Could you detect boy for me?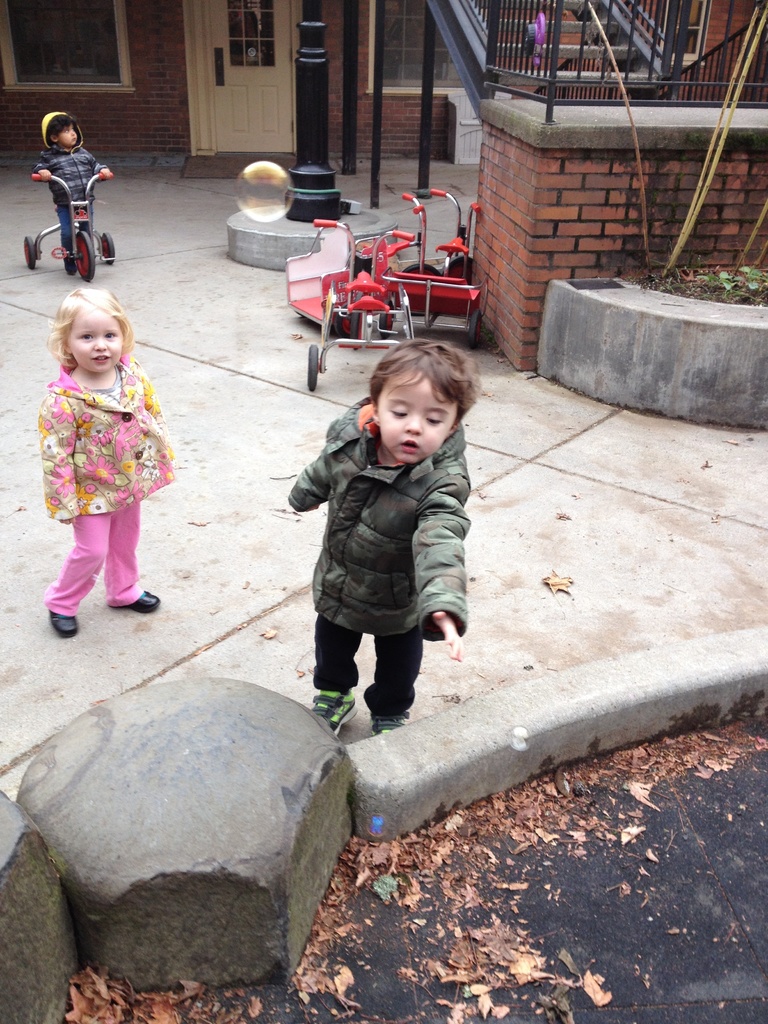
Detection result: x1=285, y1=342, x2=474, y2=737.
